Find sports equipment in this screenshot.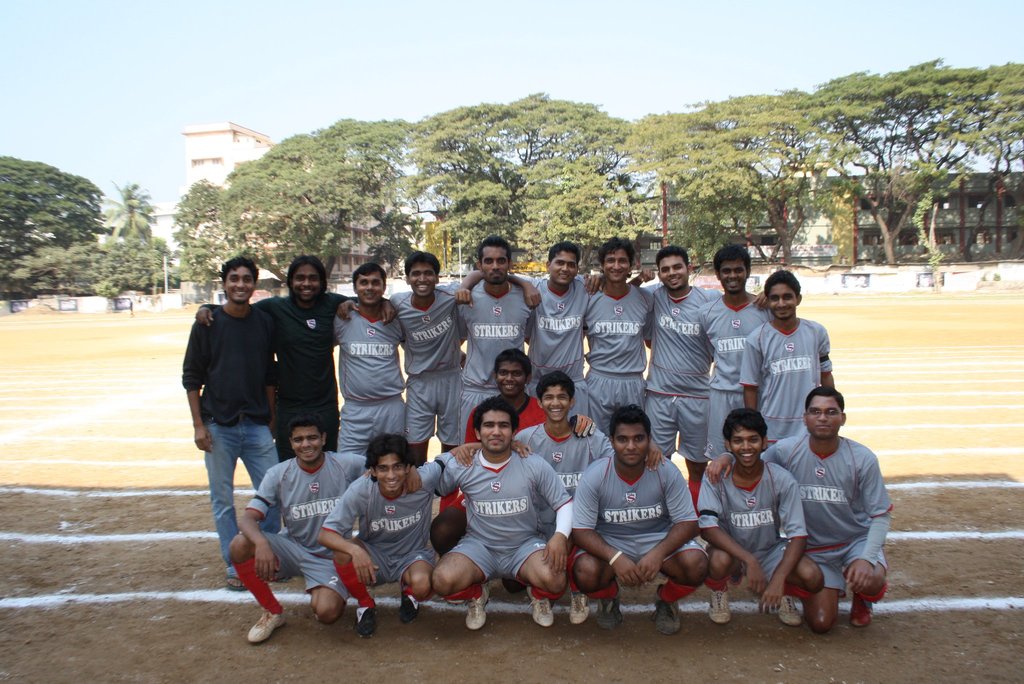
The bounding box for sports equipment is 527,585,553,629.
